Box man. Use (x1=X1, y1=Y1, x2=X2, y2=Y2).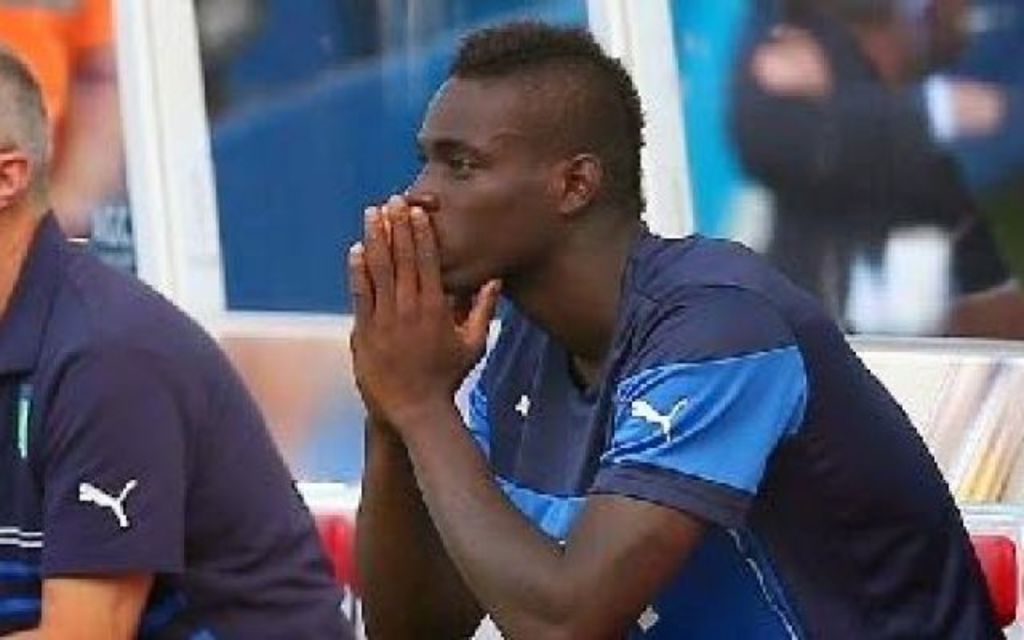
(x1=0, y1=42, x2=355, y2=638).
